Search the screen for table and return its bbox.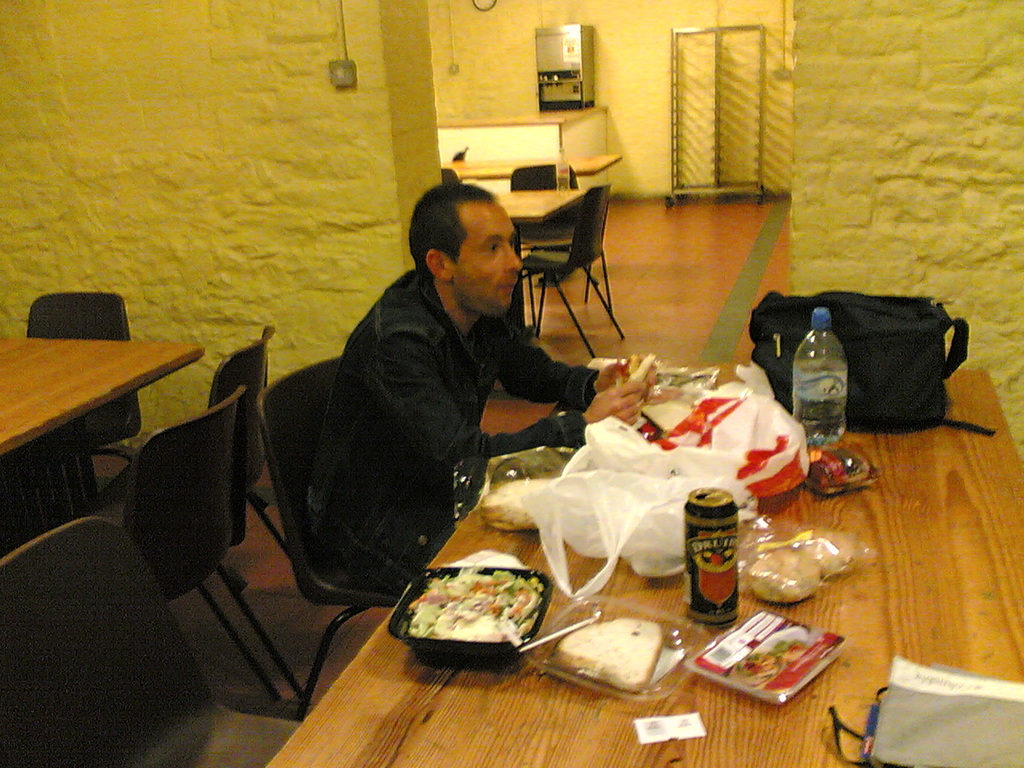
Found: bbox=[0, 333, 205, 525].
